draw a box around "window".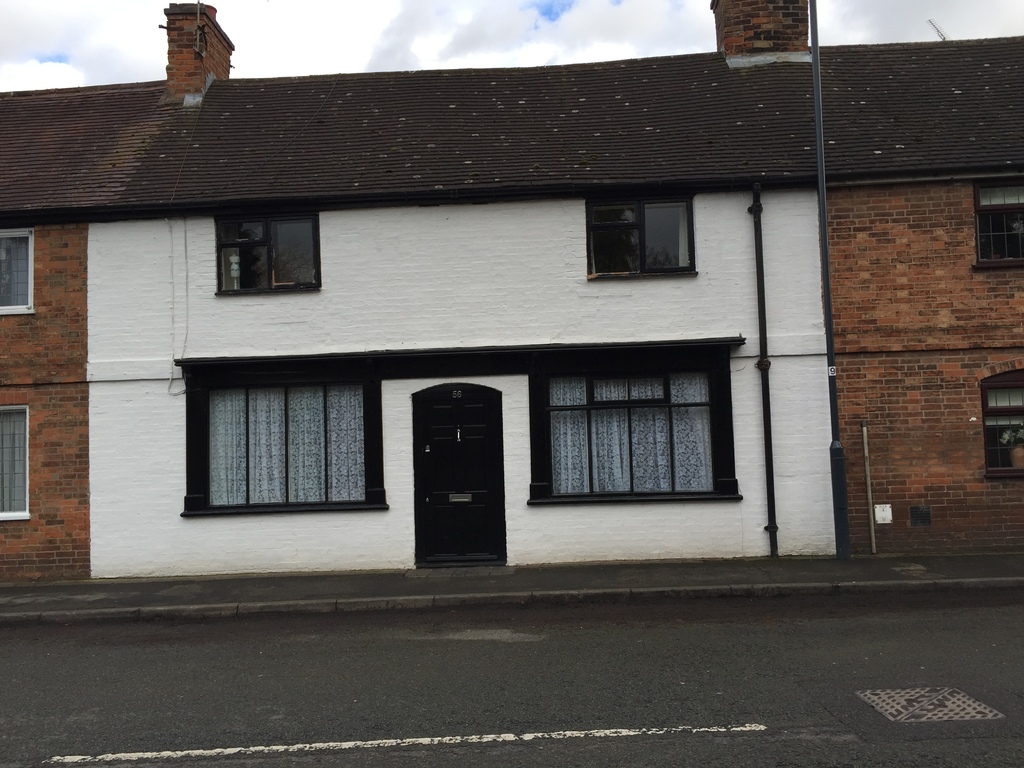
box(0, 223, 36, 315).
